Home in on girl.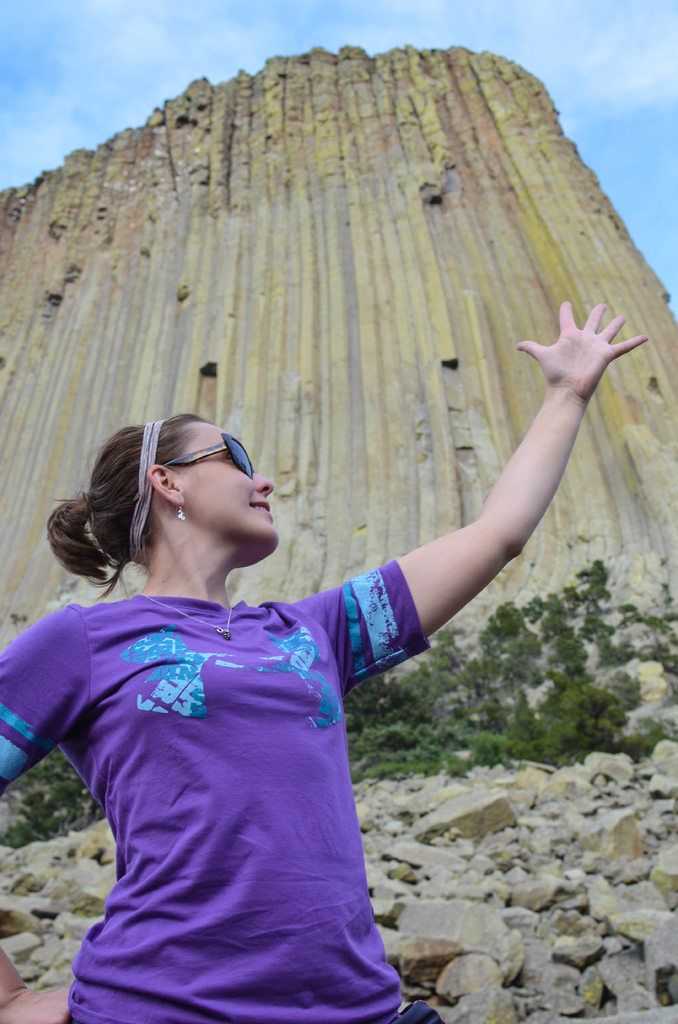
Homed in at bbox=[0, 300, 645, 1023].
